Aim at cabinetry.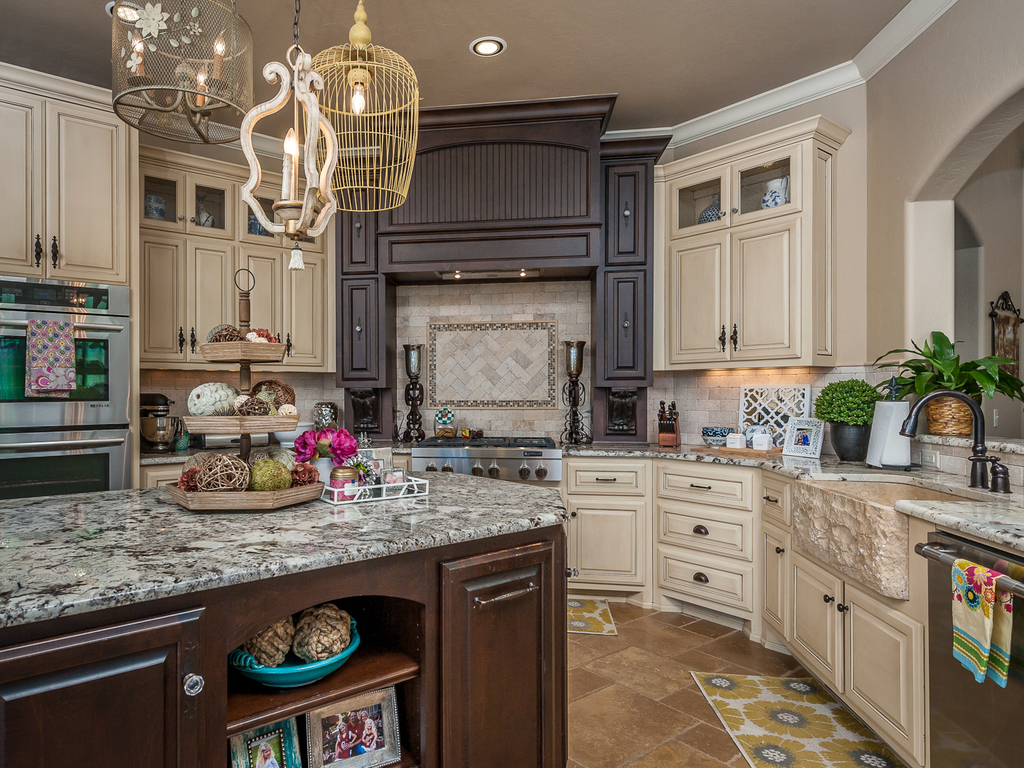
Aimed at {"x1": 331, "y1": 157, "x2": 386, "y2": 277}.
